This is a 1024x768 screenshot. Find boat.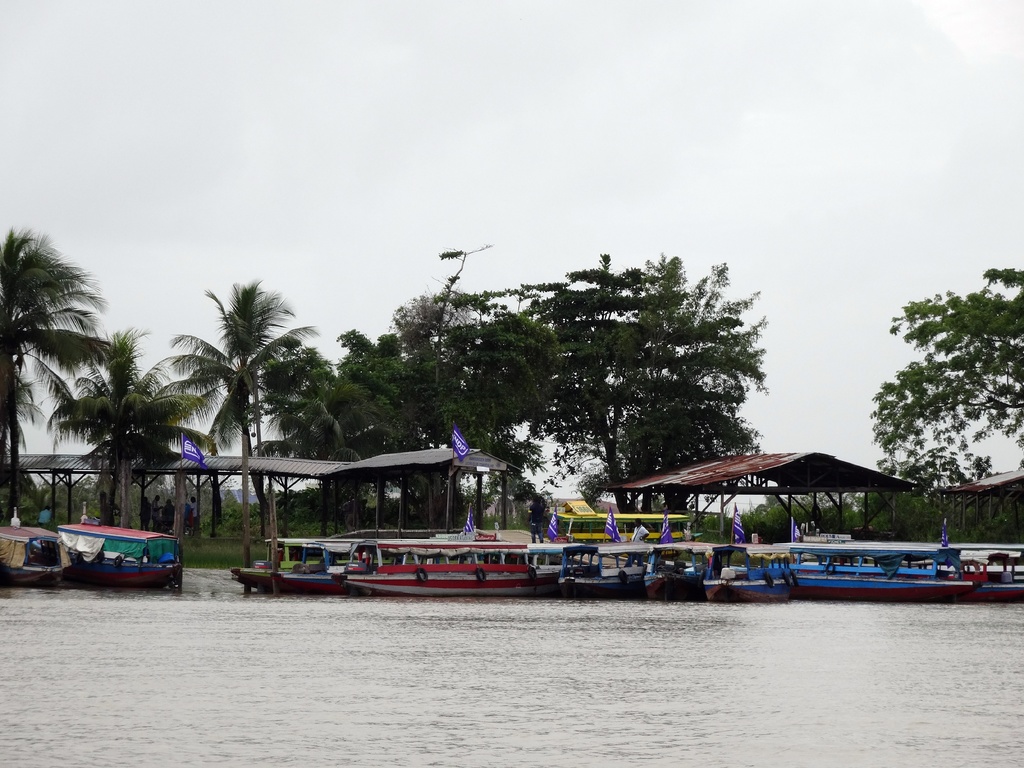
Bounding box: BBox(0, 524, 68, 586).
